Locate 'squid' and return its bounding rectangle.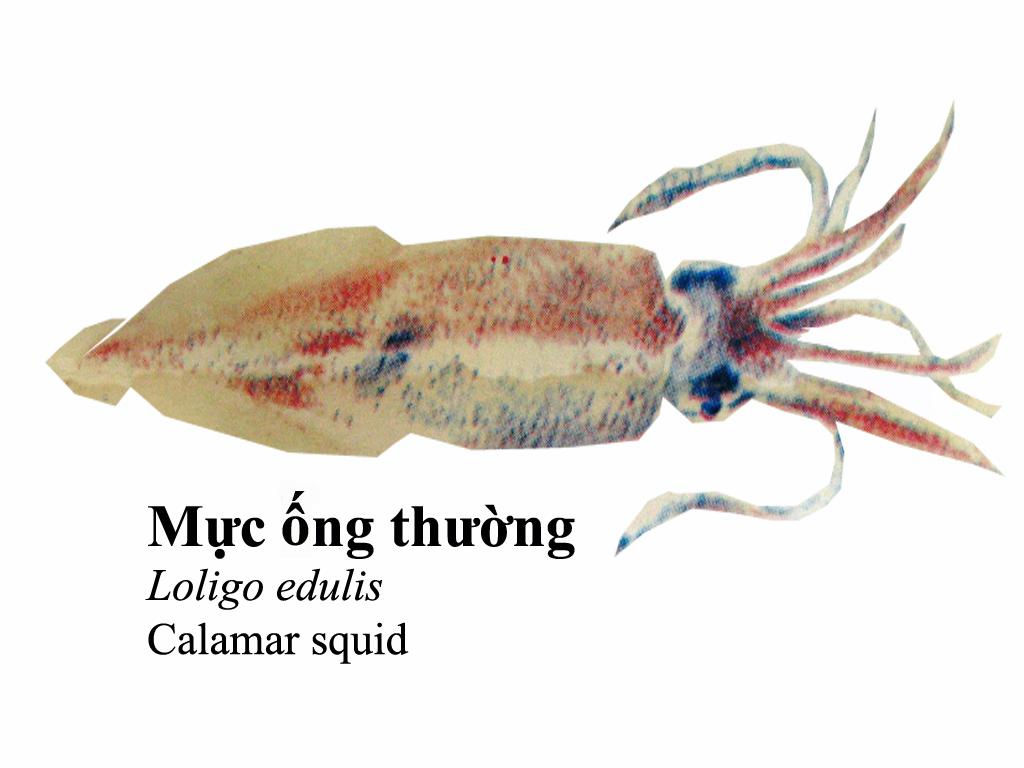
(43, 107, 999, 551).
